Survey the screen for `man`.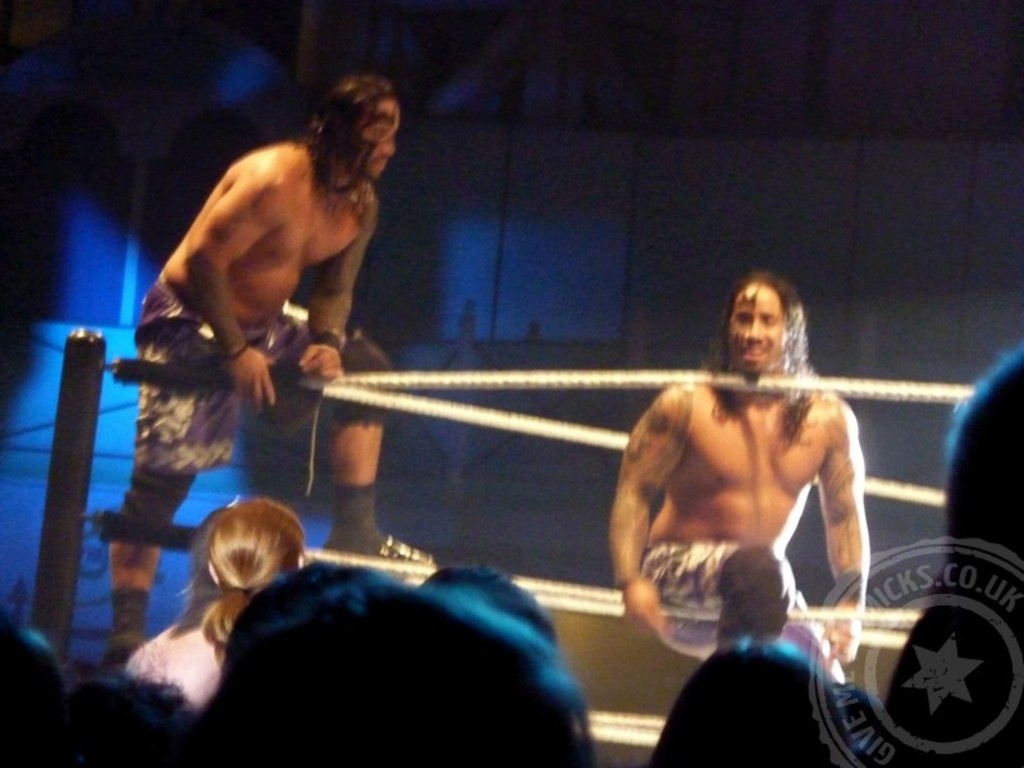
Survey found: 99,68,433,660.
